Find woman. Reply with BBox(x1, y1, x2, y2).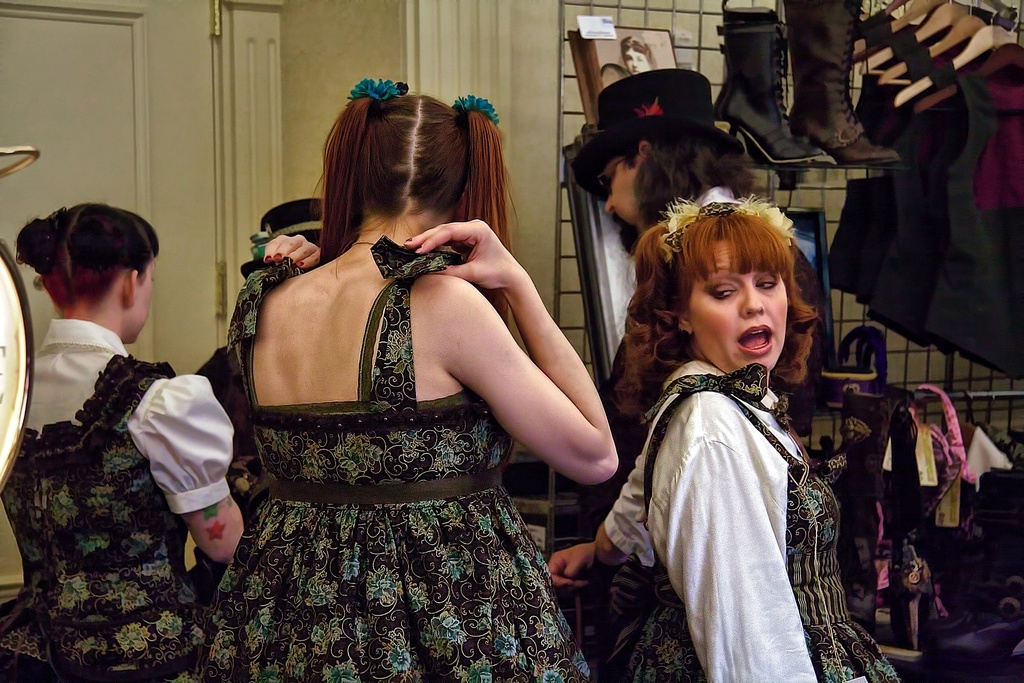
BBox(586, 189, 919, 682).
